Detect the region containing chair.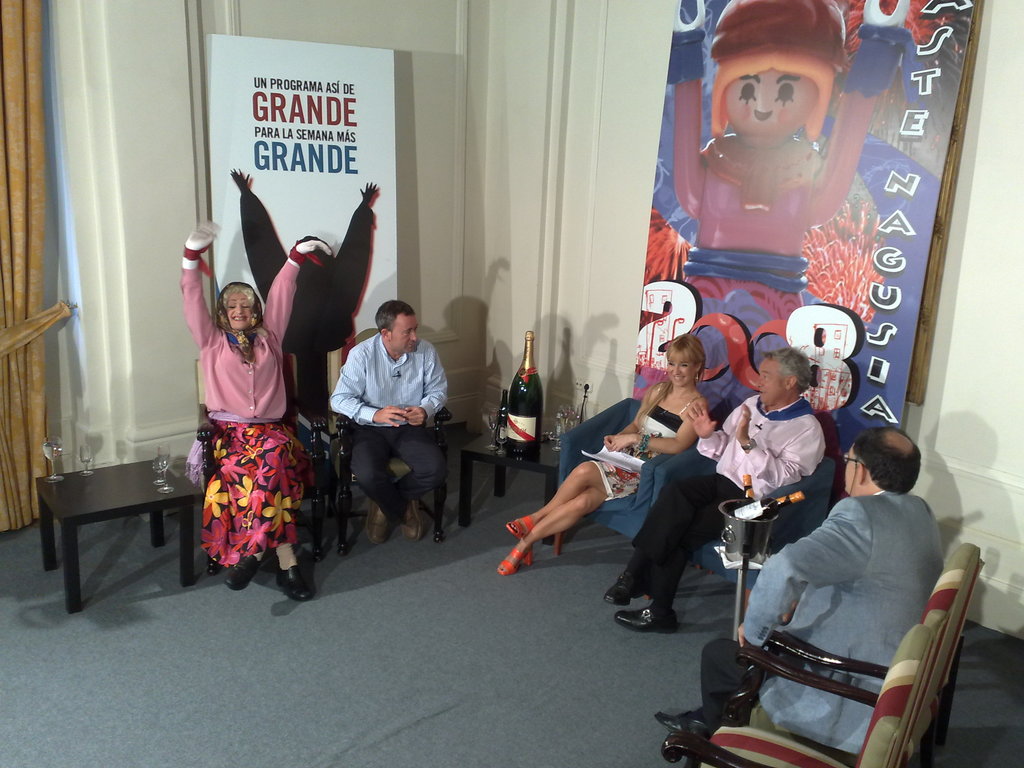
554/393/698/557.
